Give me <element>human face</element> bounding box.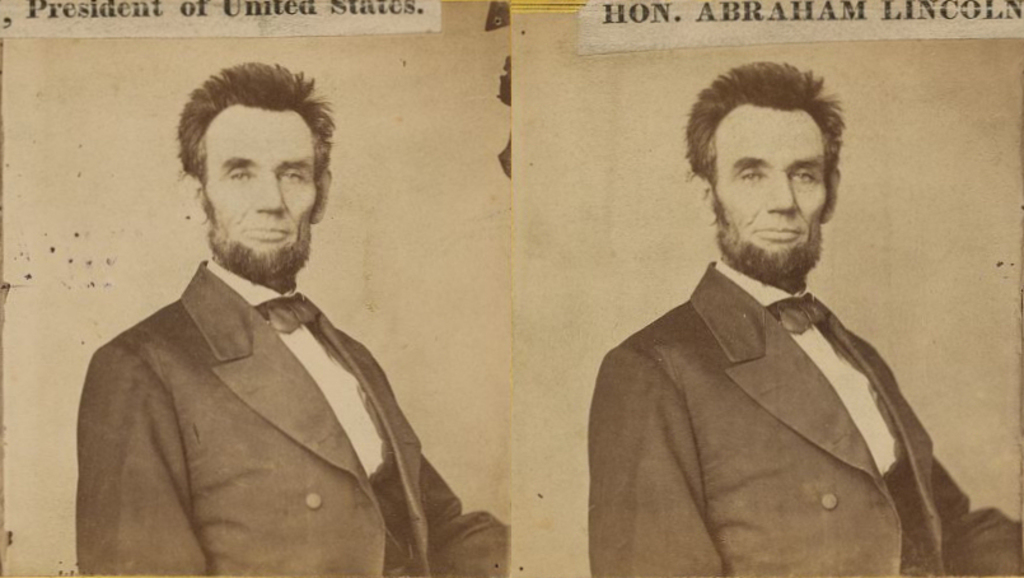
rect(709, 106, 827, 274).
